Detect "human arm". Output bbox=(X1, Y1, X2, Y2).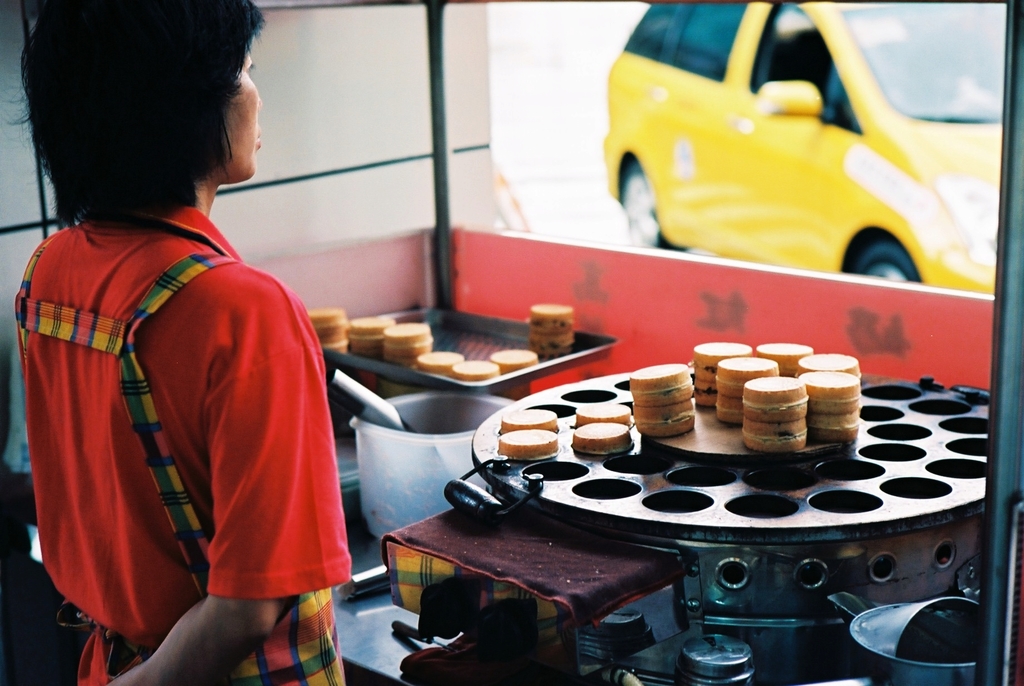
bbox=(97, 245, 333, 672).
